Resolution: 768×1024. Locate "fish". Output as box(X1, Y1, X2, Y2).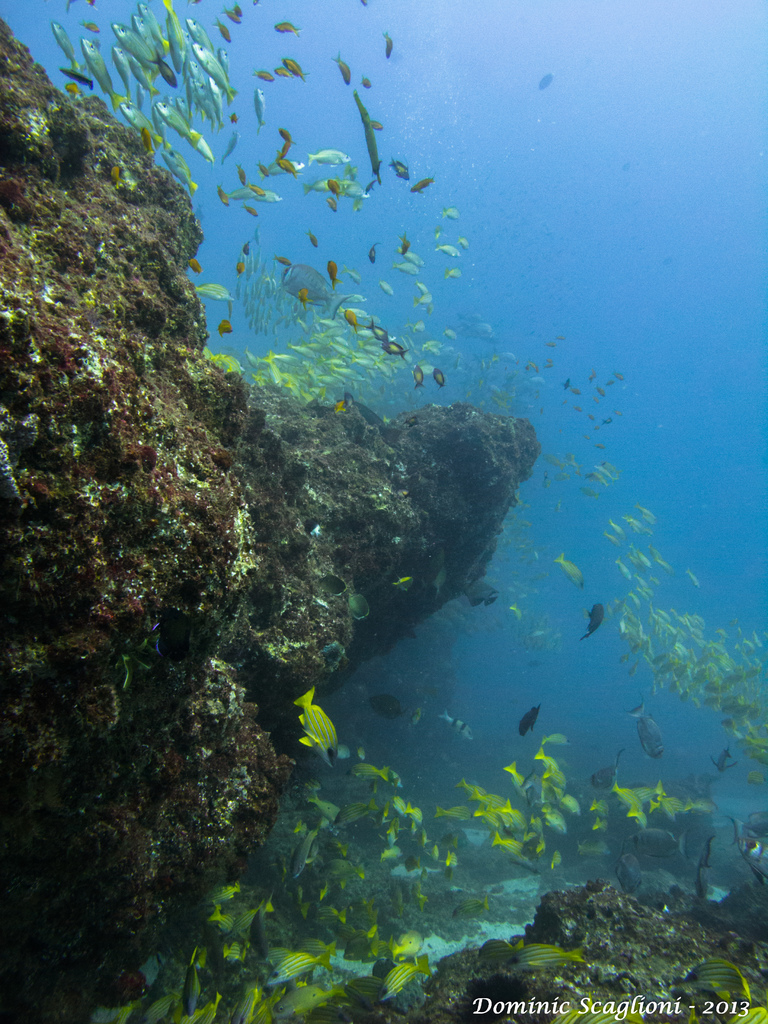
box(251, 89, 270, 134).
